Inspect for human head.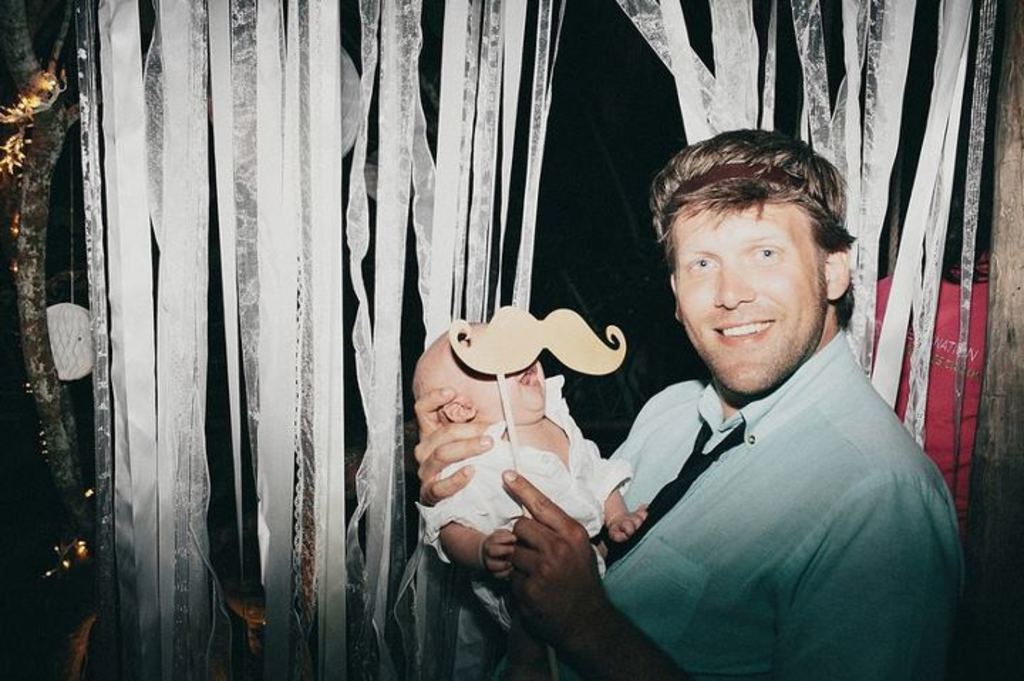
Inspection: 411:317:546:435.
